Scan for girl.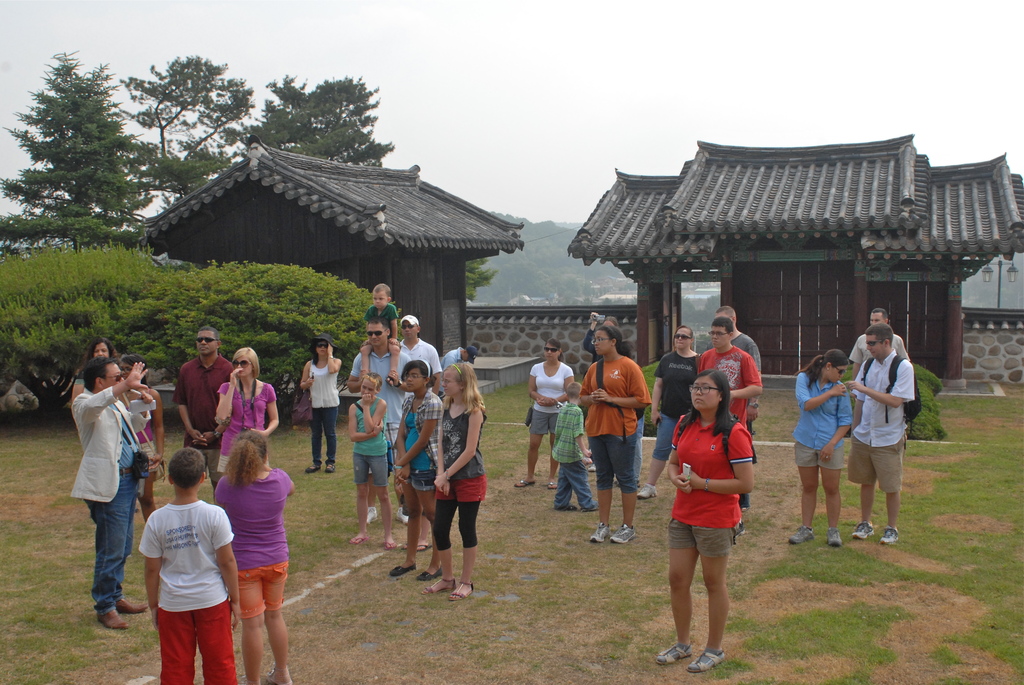
Scan result: Rect(356, 374, 386, 549).
